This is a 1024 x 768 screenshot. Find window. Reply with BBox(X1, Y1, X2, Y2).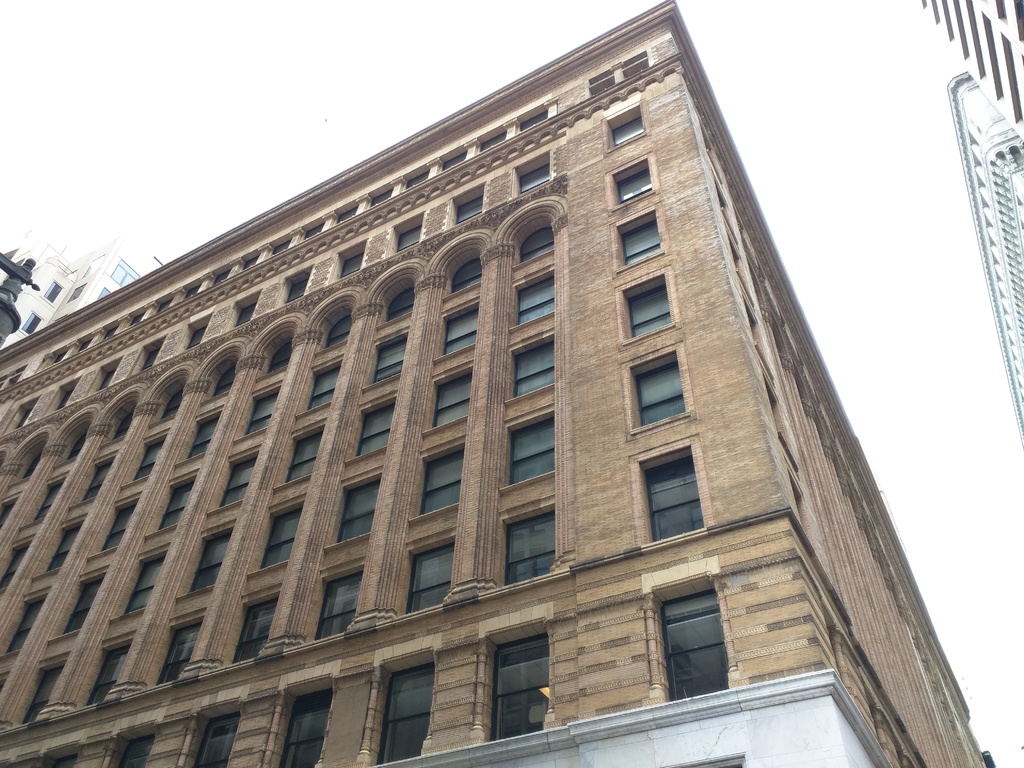
BBox(642, 447, 707, 544).
